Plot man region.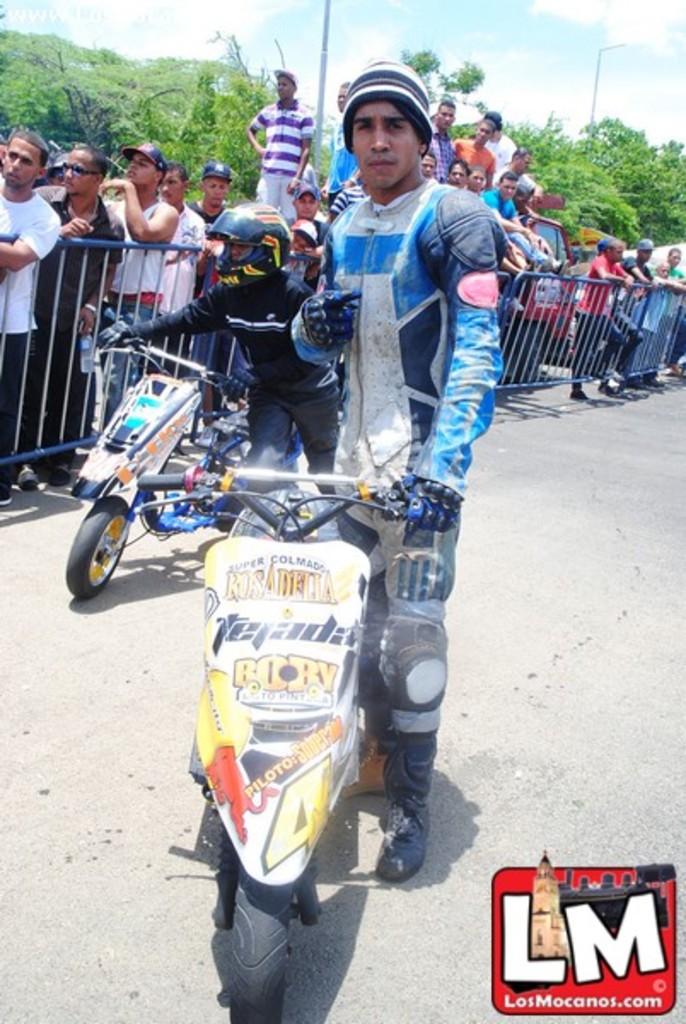
Plotted at l=447, t=159, r=474, b=184.
